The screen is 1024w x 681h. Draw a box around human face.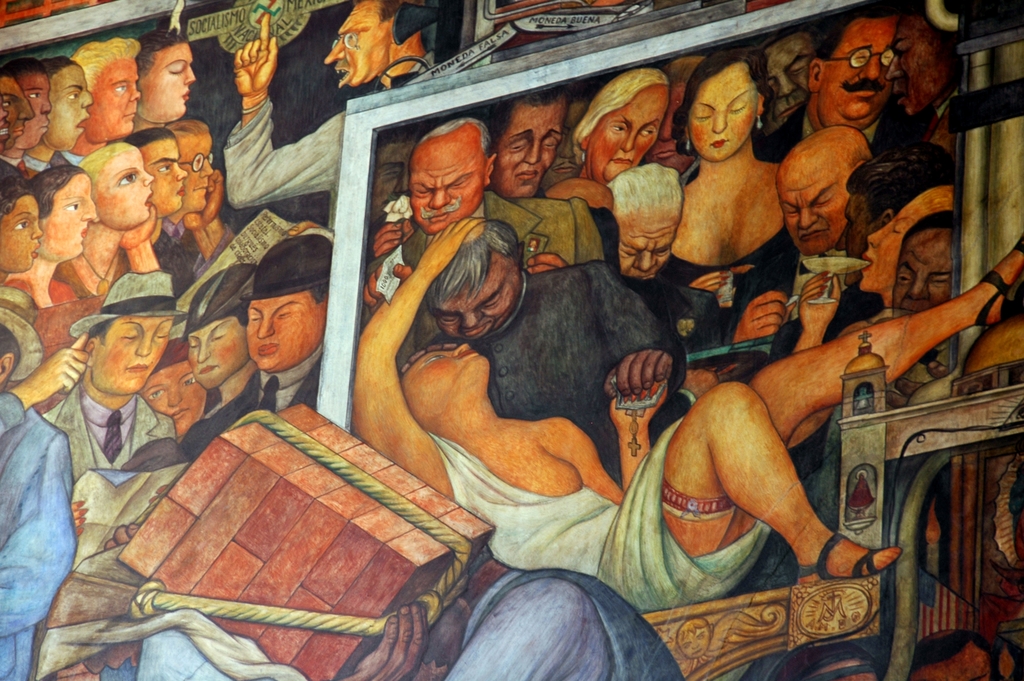
[99,151,154,230].
